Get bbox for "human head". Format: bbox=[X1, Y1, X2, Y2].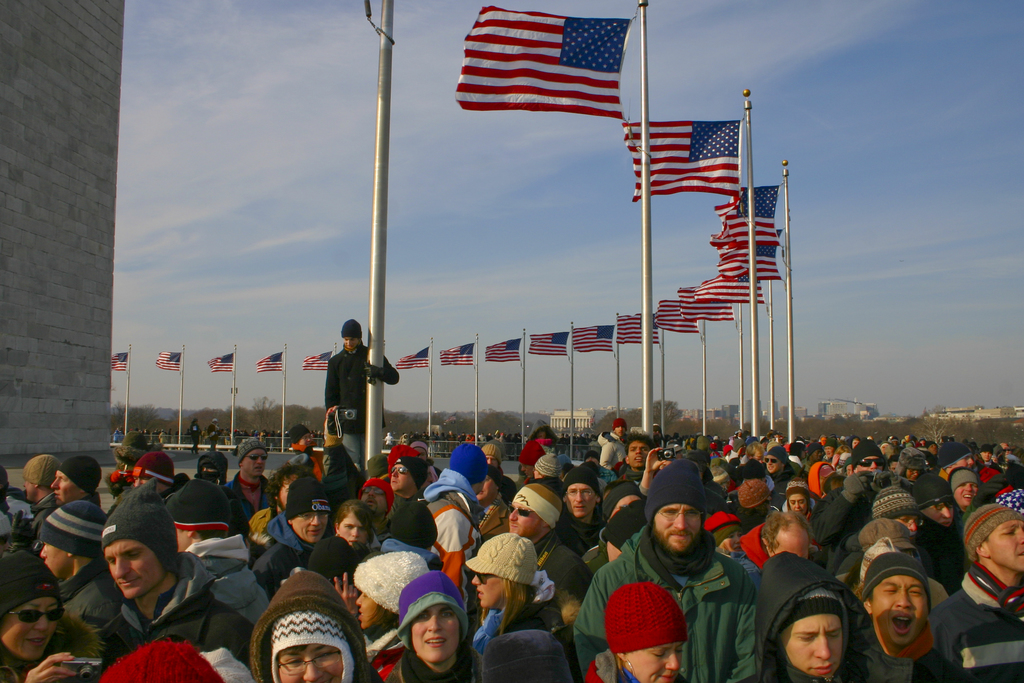
bbox=[413, 438, 430, 463].
